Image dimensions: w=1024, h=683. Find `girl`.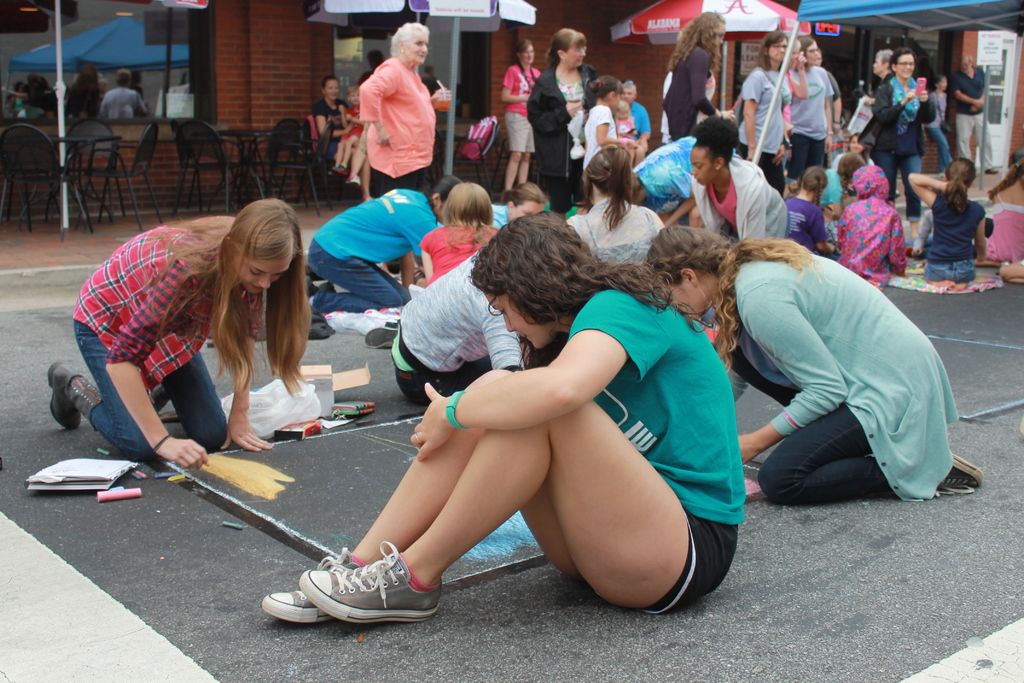
x1=784, y1=161, x2=845, y2=254.
